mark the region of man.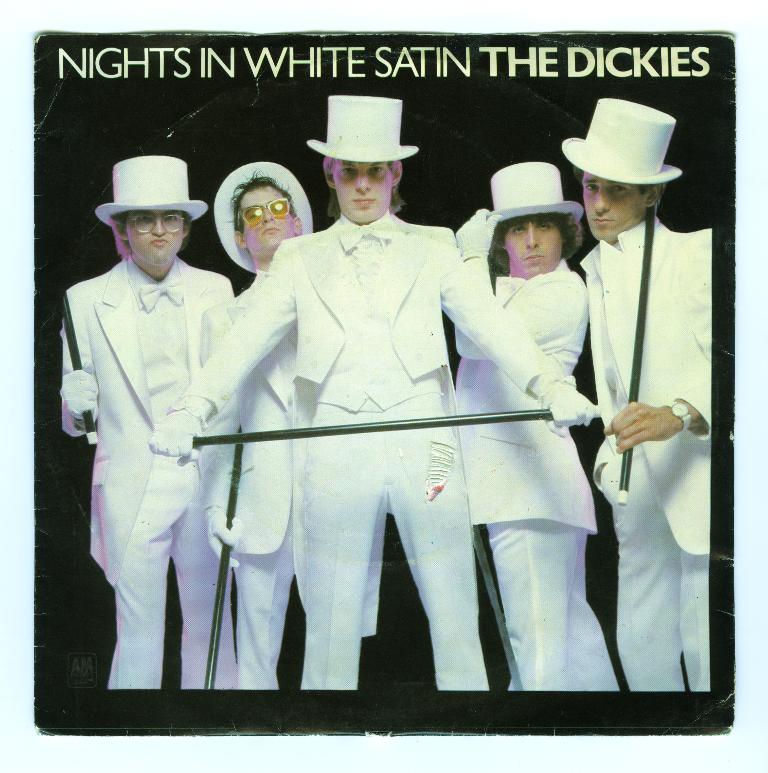
Region: bbox=[200, 156, 337, 701].
